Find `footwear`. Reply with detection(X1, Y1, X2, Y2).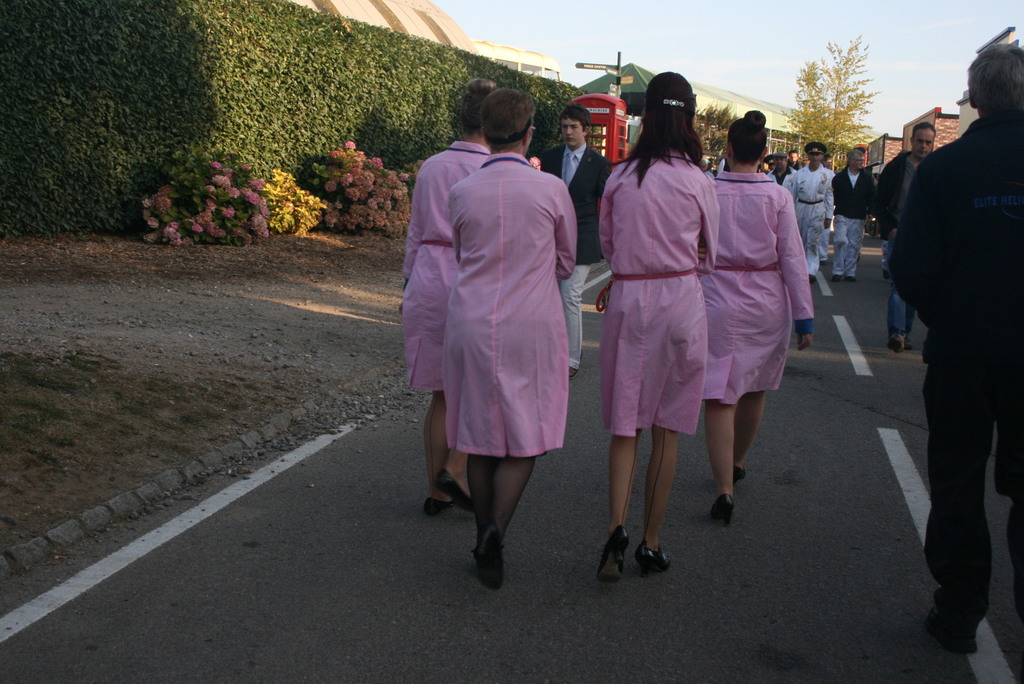
detection(710, 493, 735, 525).
